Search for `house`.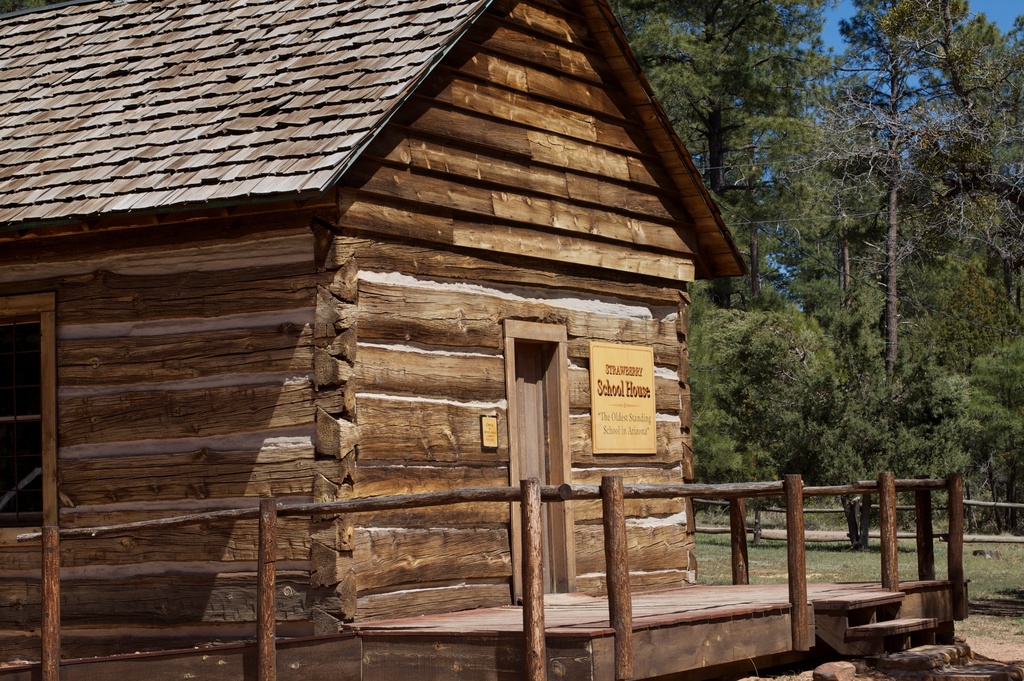
Found at <region>0, 0, 755, 680</region>.
